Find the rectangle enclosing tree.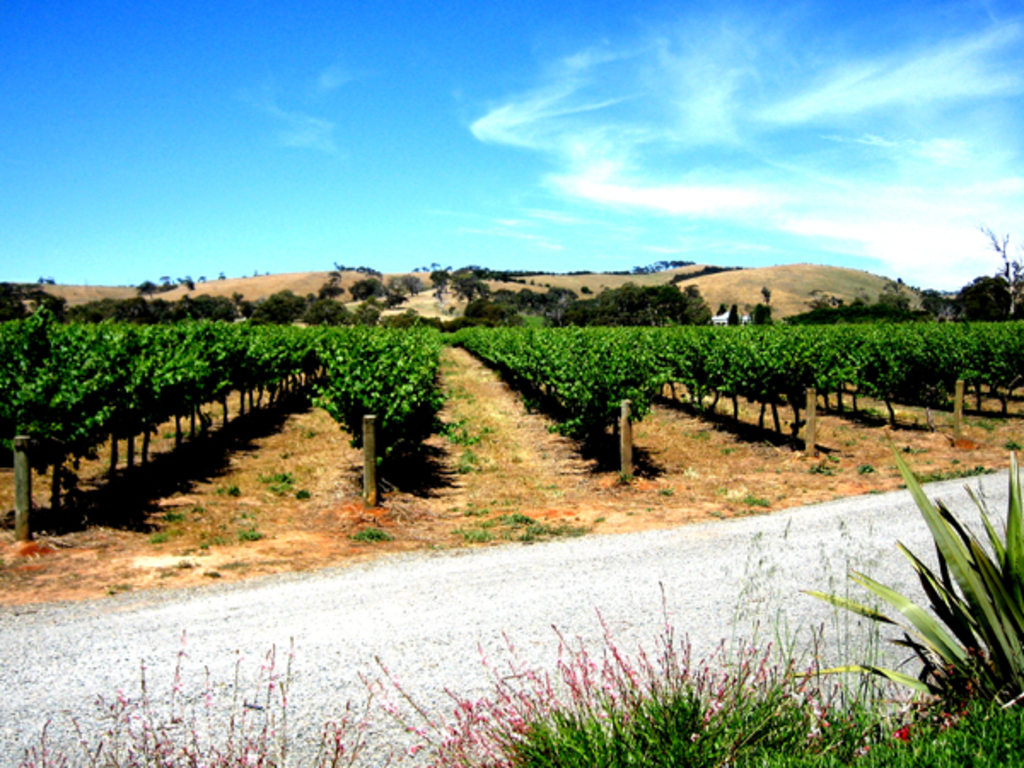
(985,227,1022,311).
